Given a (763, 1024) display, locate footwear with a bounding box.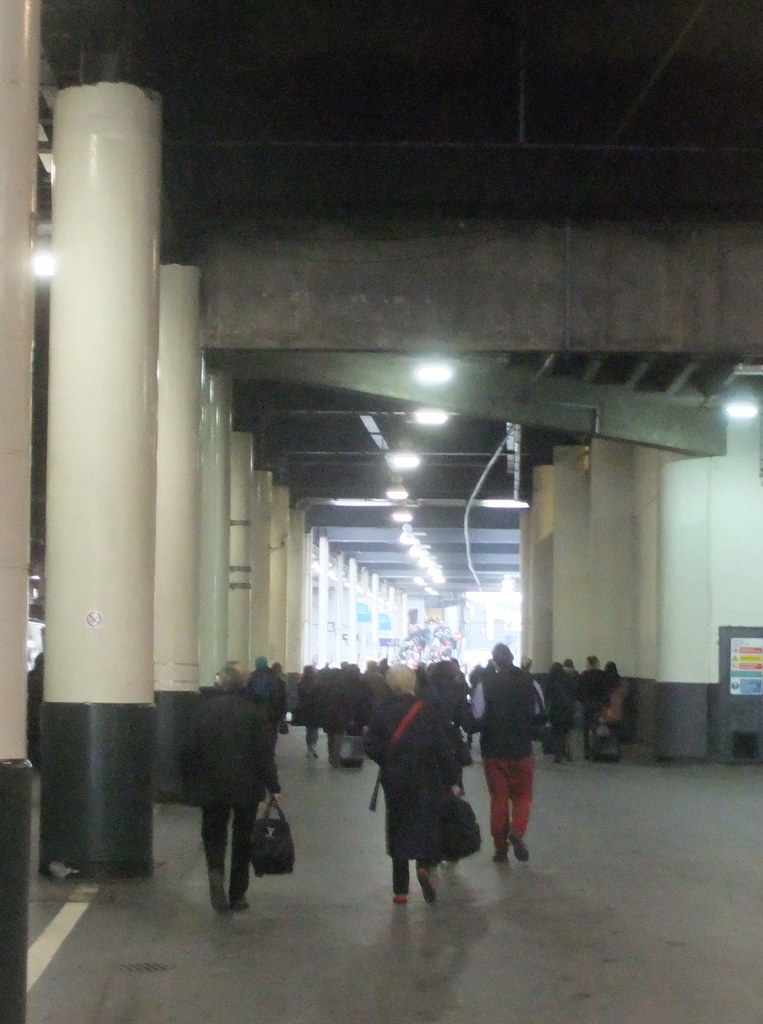
Located: 397, 889, 407, 903.
